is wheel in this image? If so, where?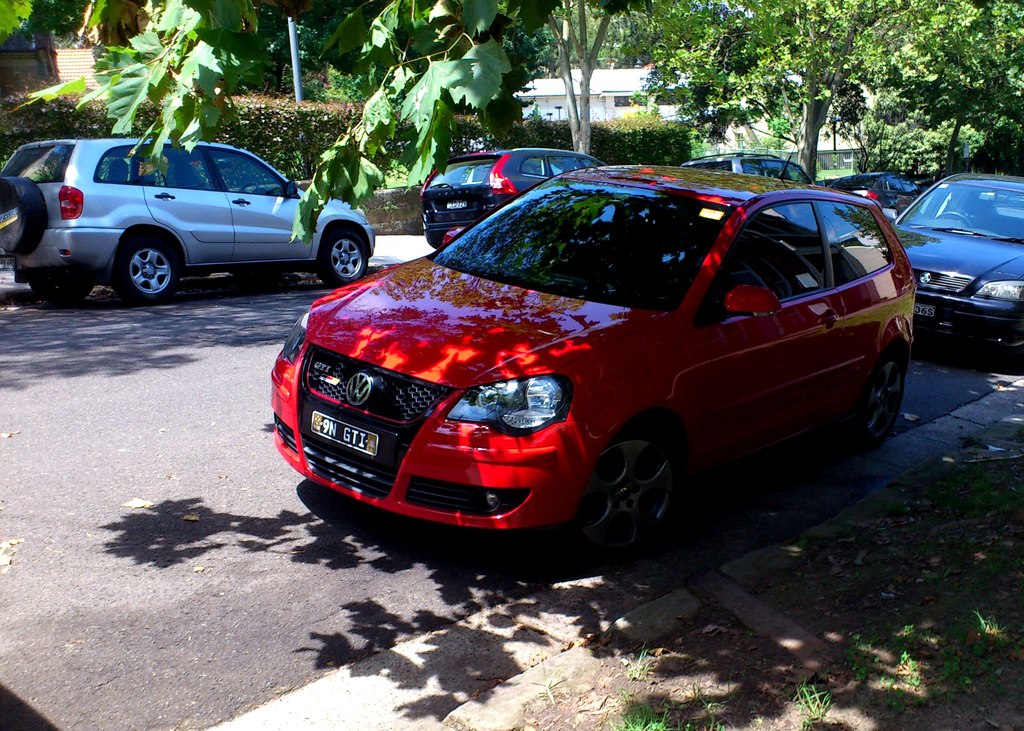
Yes, at (x1=318, y1=222, x2=367, y2=286).
